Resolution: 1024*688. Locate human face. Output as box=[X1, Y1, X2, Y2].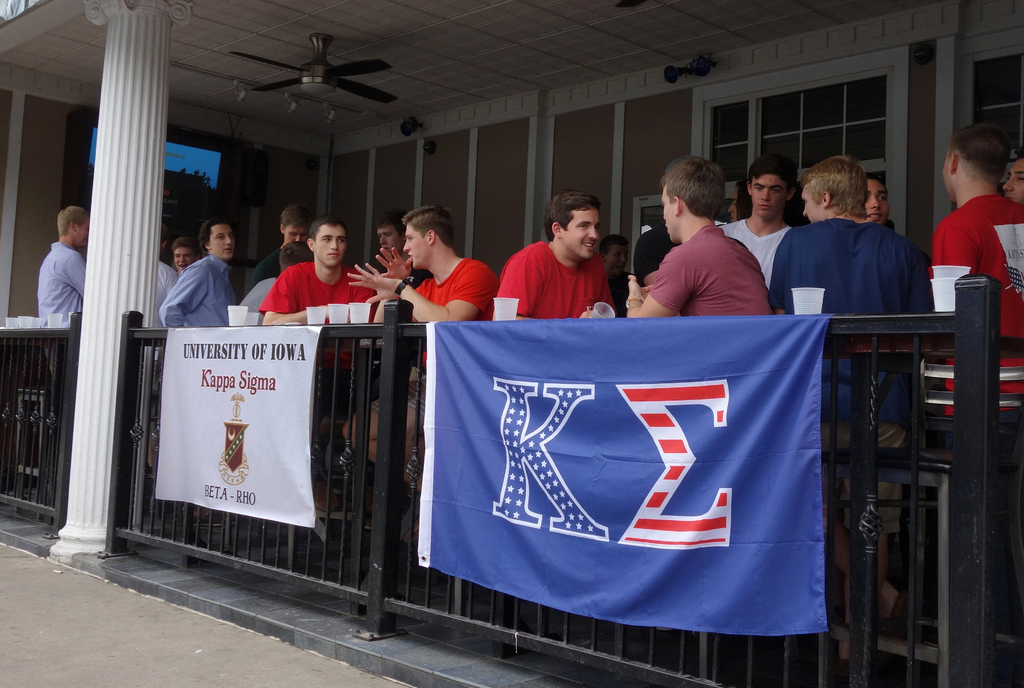
box=[287, 223, 307, 246].
